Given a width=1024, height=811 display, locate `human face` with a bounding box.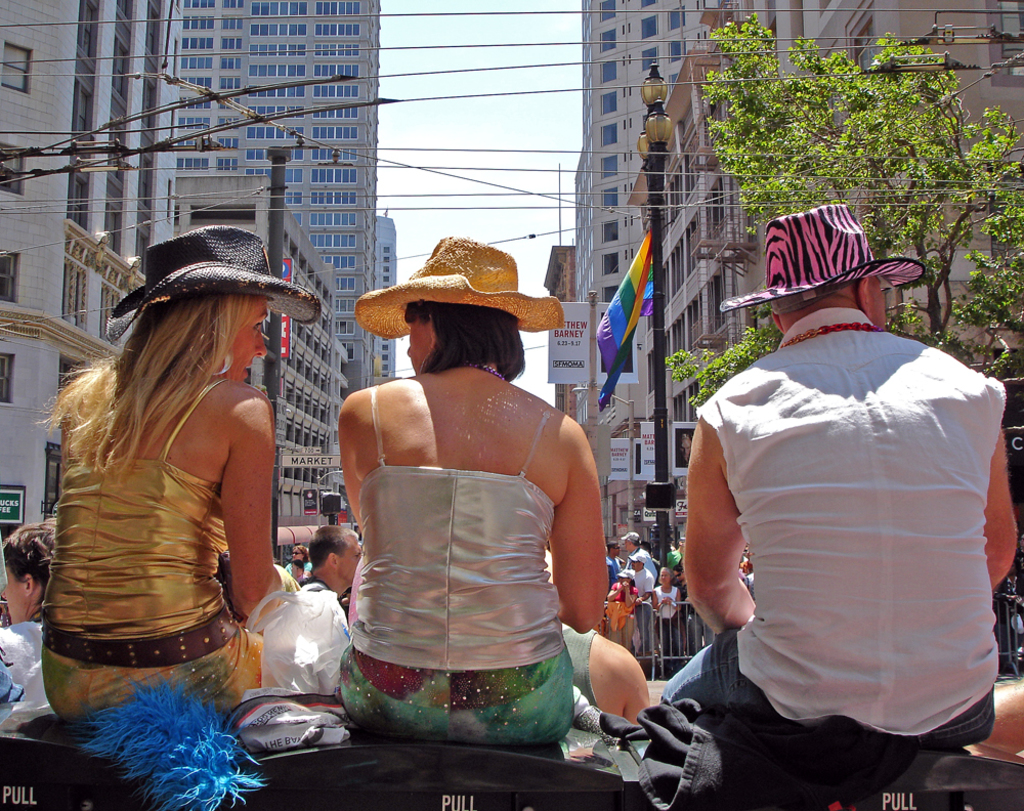
Located: [399, 324, 428, 373].
